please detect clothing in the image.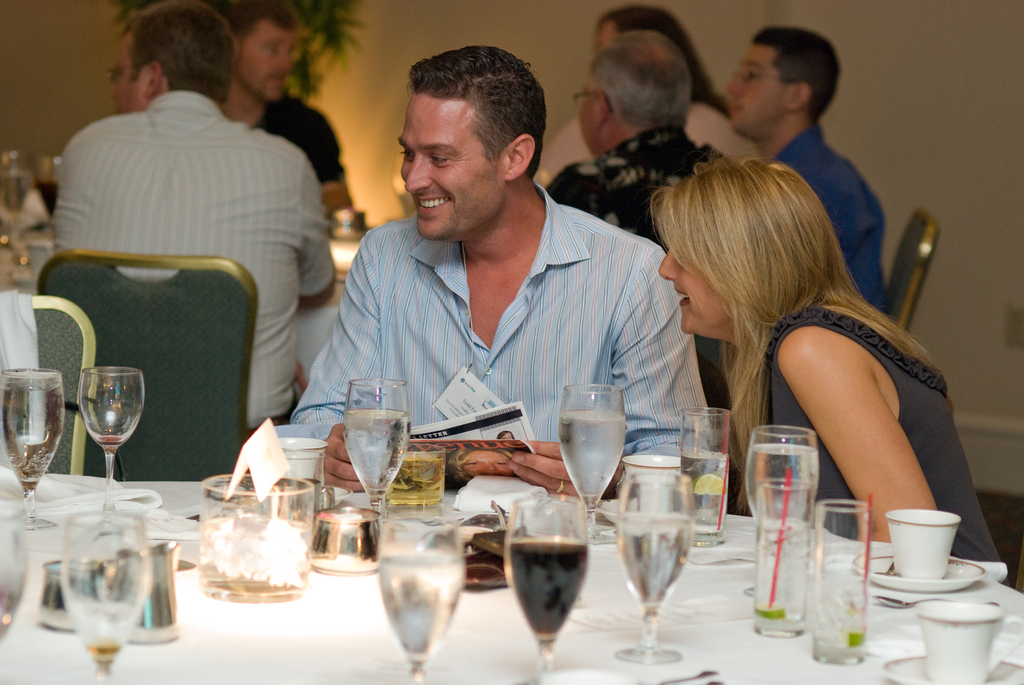
pyautogui.locateOnScreen(758, 127, 893, 320).
